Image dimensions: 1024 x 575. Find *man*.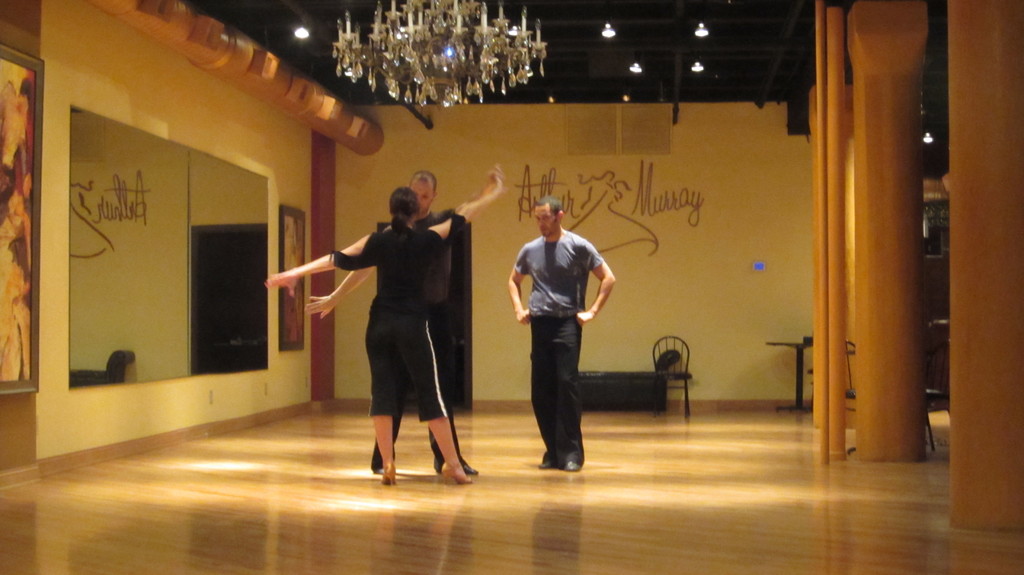
detection(504, 200, 612, 462).
